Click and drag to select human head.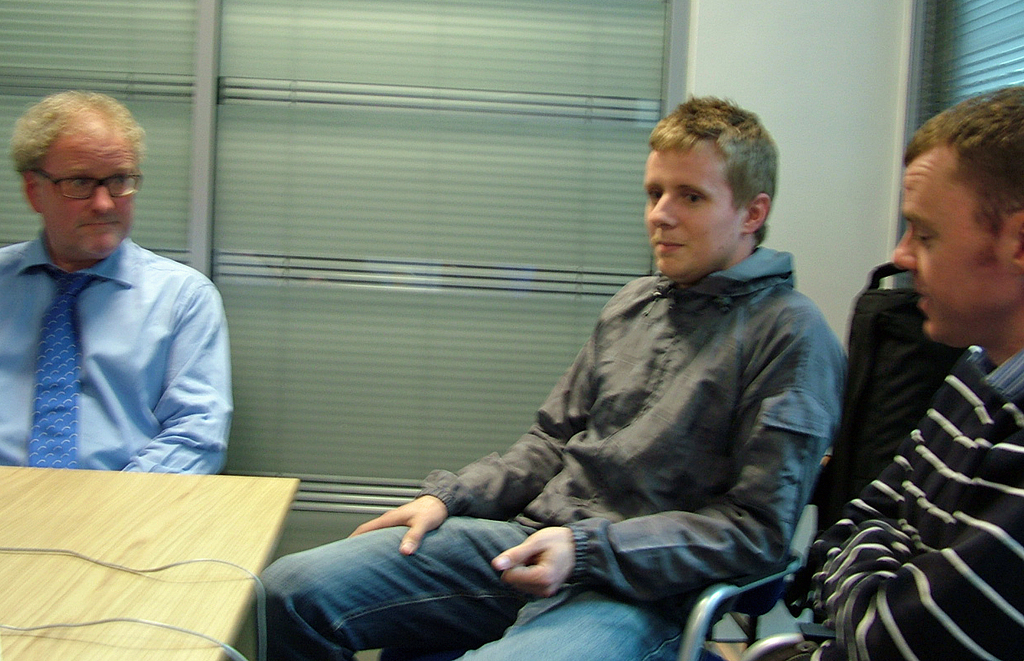
Selection: BBox(8, 90, 142, 259).
